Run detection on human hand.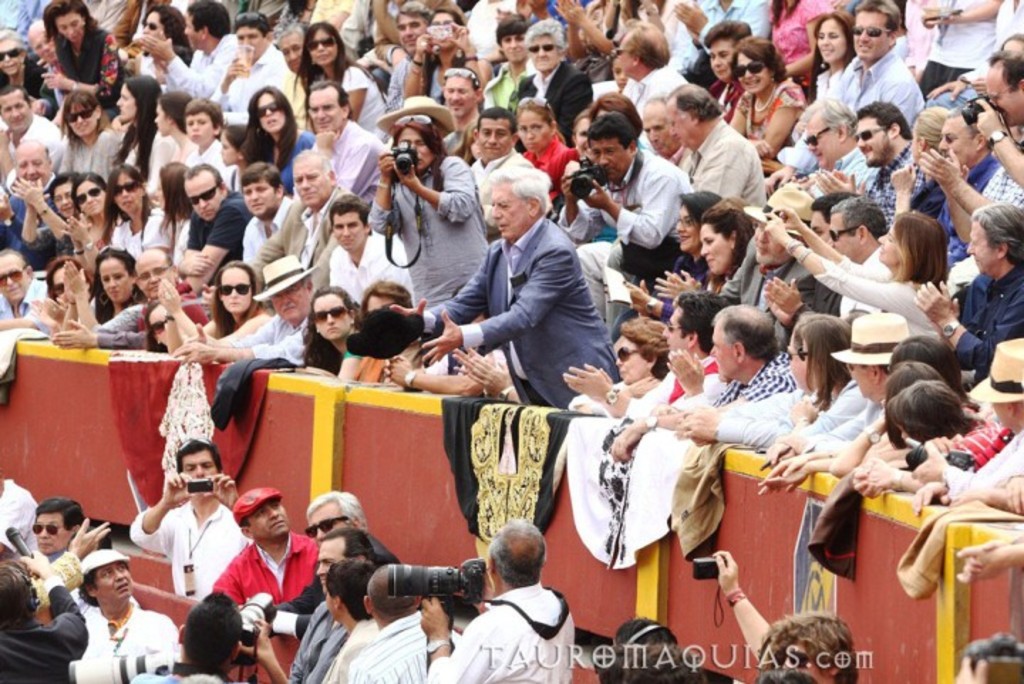
Result: select_region(377, 149, 397, 183).
